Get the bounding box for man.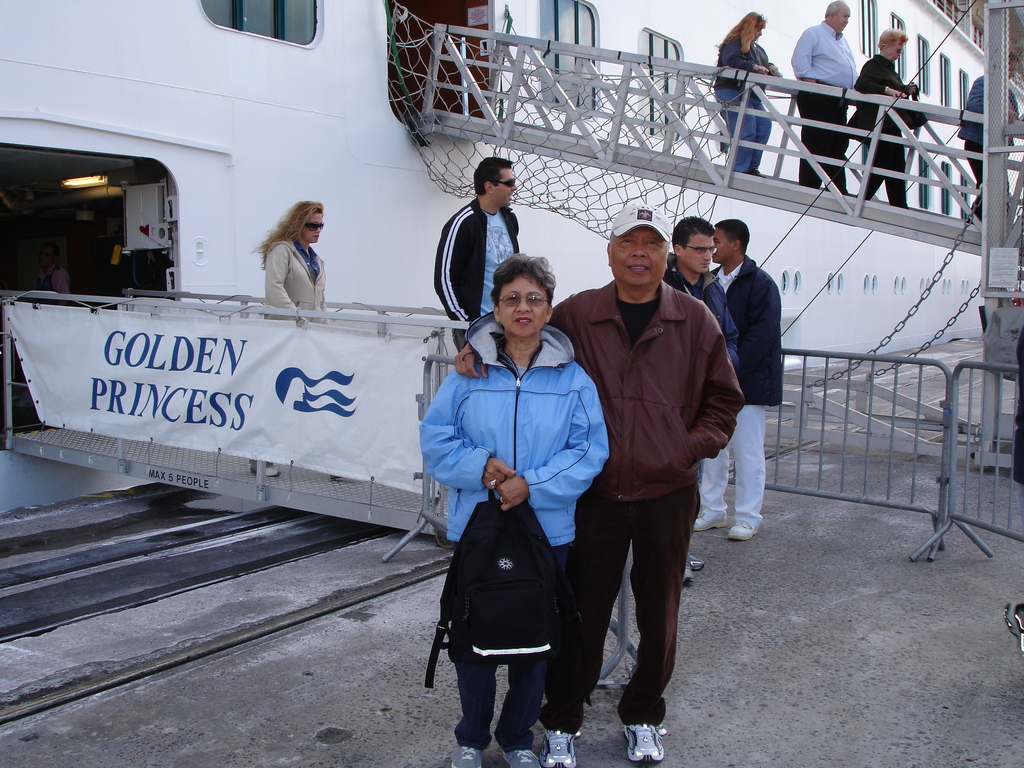
<region>954, 48, 1023, 233</region>.
